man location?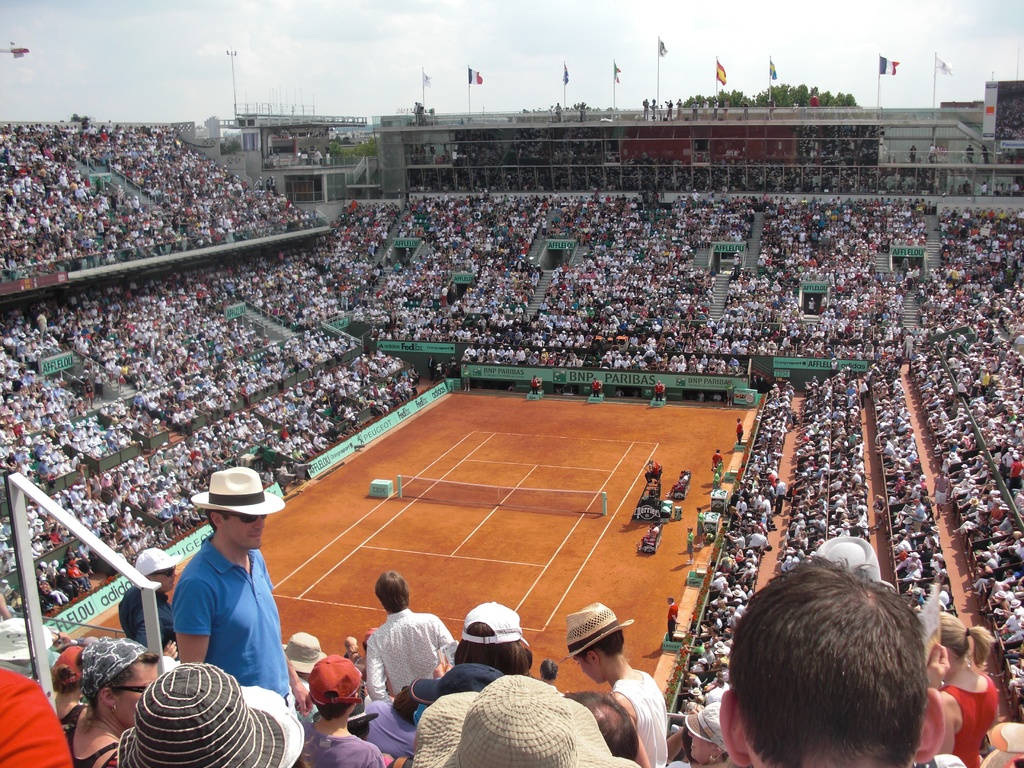
x1=289 y1=655 x2=390 y2=767
